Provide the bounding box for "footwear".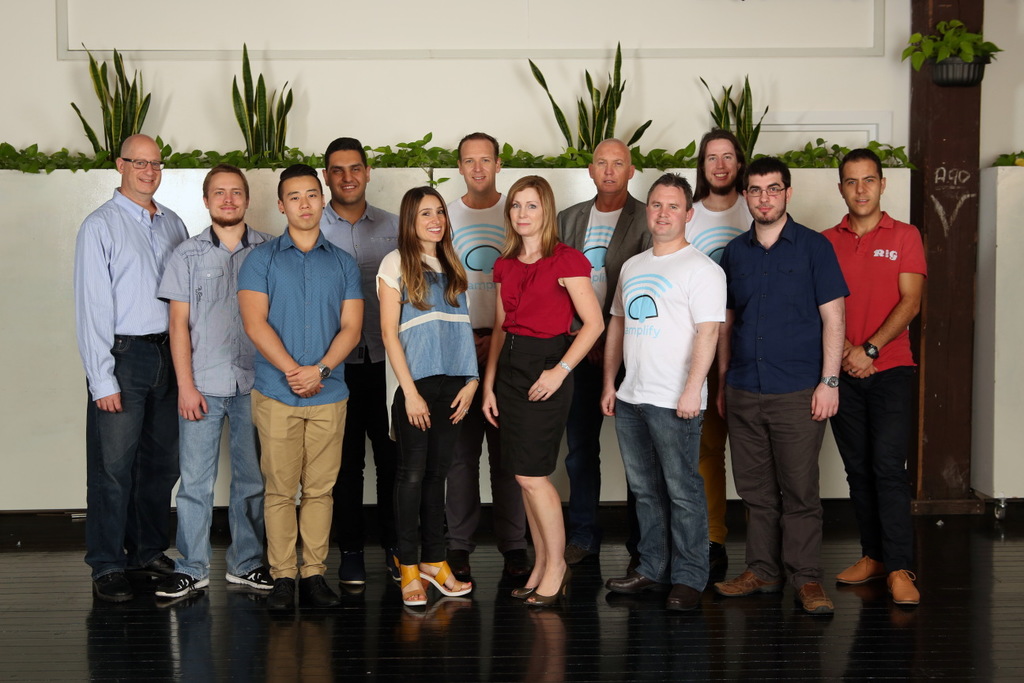
bbox=[417, 554, 474, 600].
